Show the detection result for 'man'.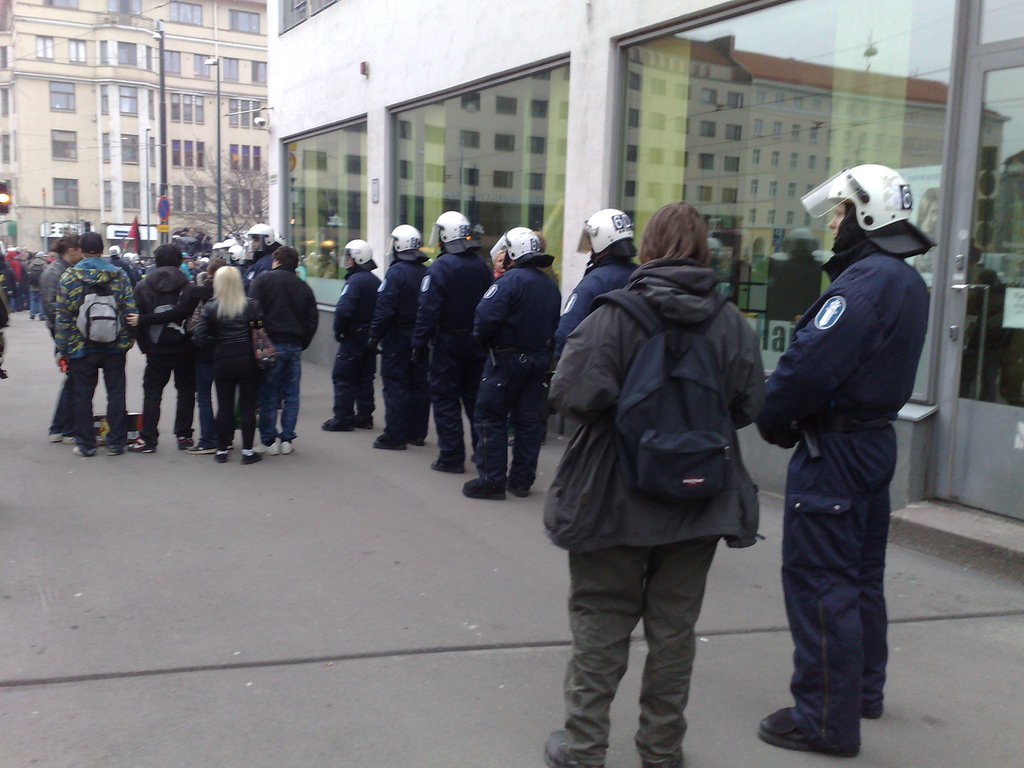
left=51, top=230, right=137, bottom=458.
